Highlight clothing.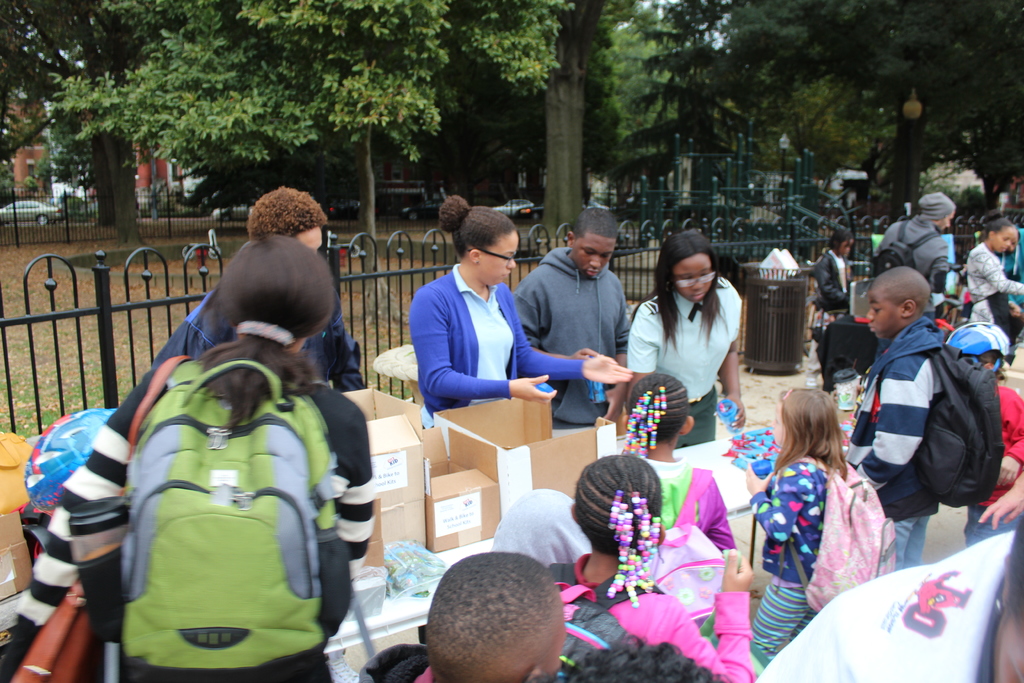
Highlighted region: (966,245,1023,337).
